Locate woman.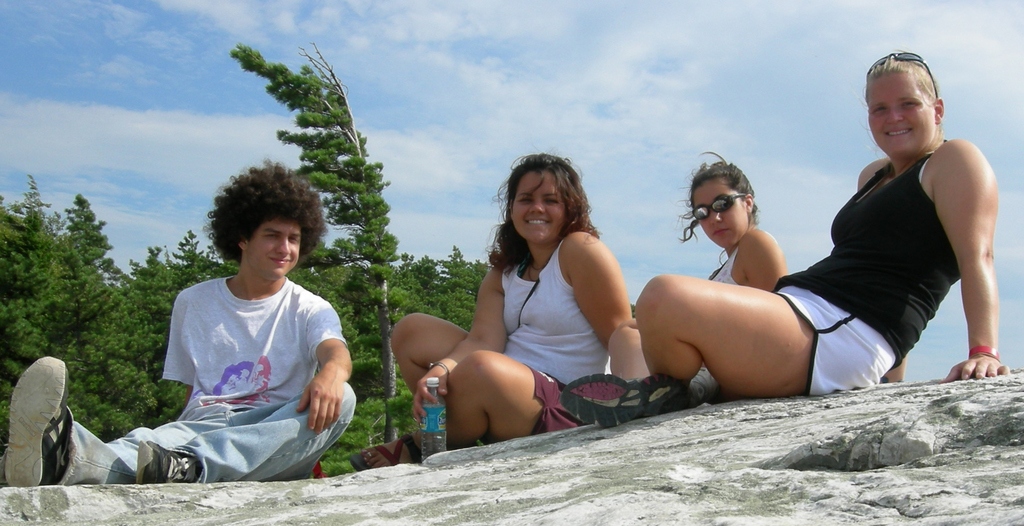
Bounding box: [675,142,787,295].
